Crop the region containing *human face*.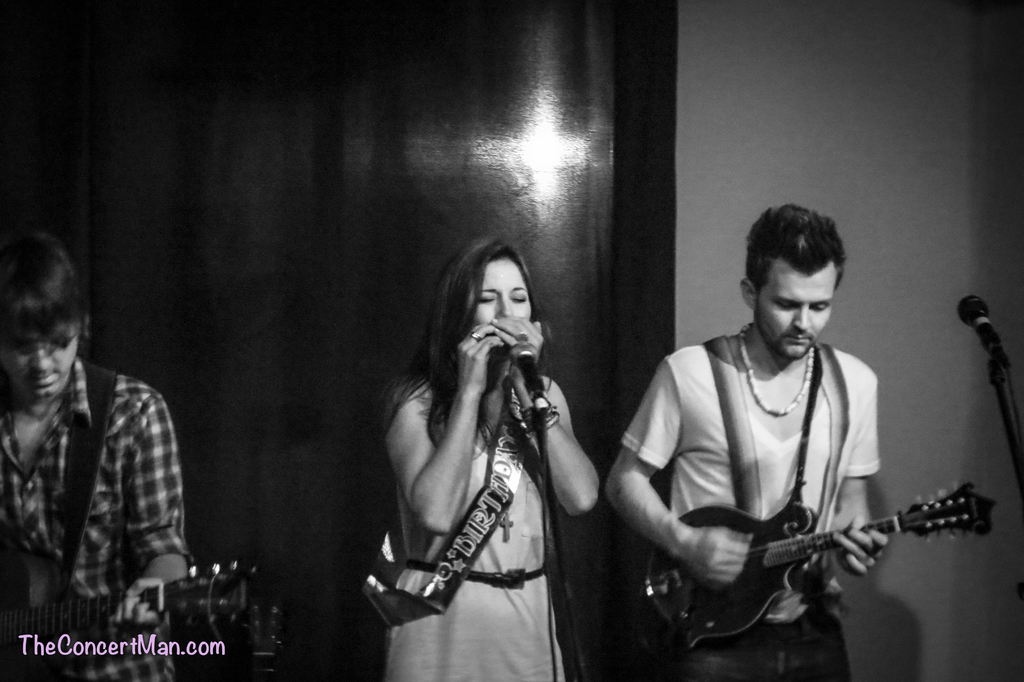
Crop region: (left=752, top=275, right=832, bottom=358).
